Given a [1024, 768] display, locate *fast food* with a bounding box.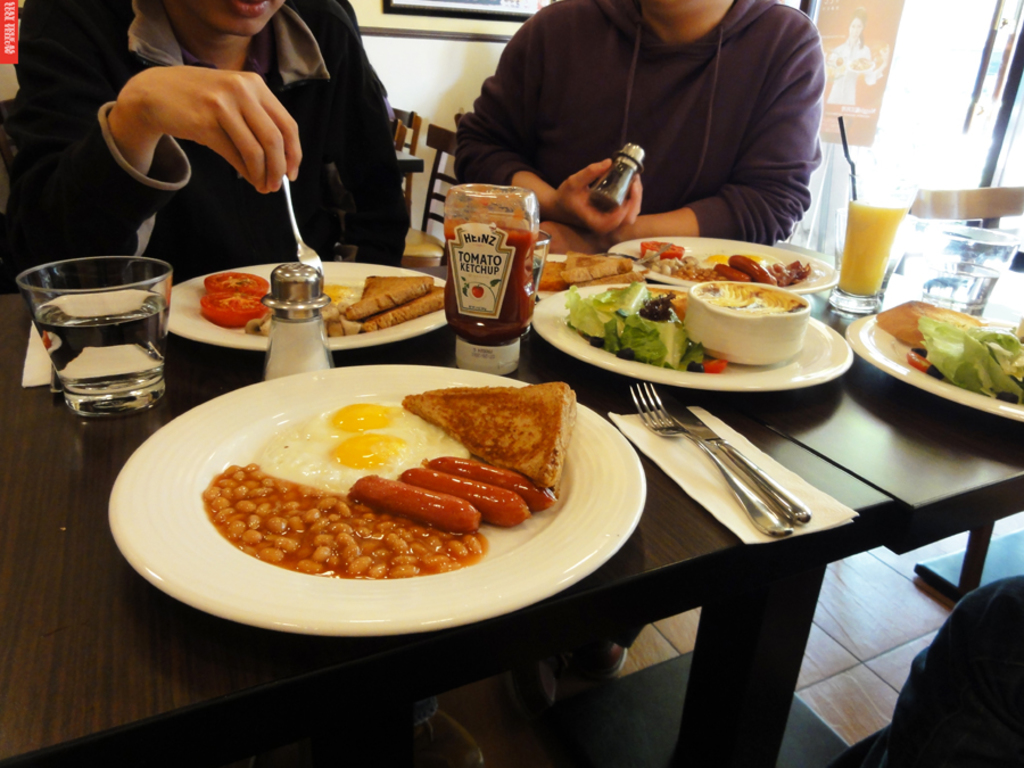
Located: {"left": 536, "top": 259, "right": 575, "bottom": 289}.
